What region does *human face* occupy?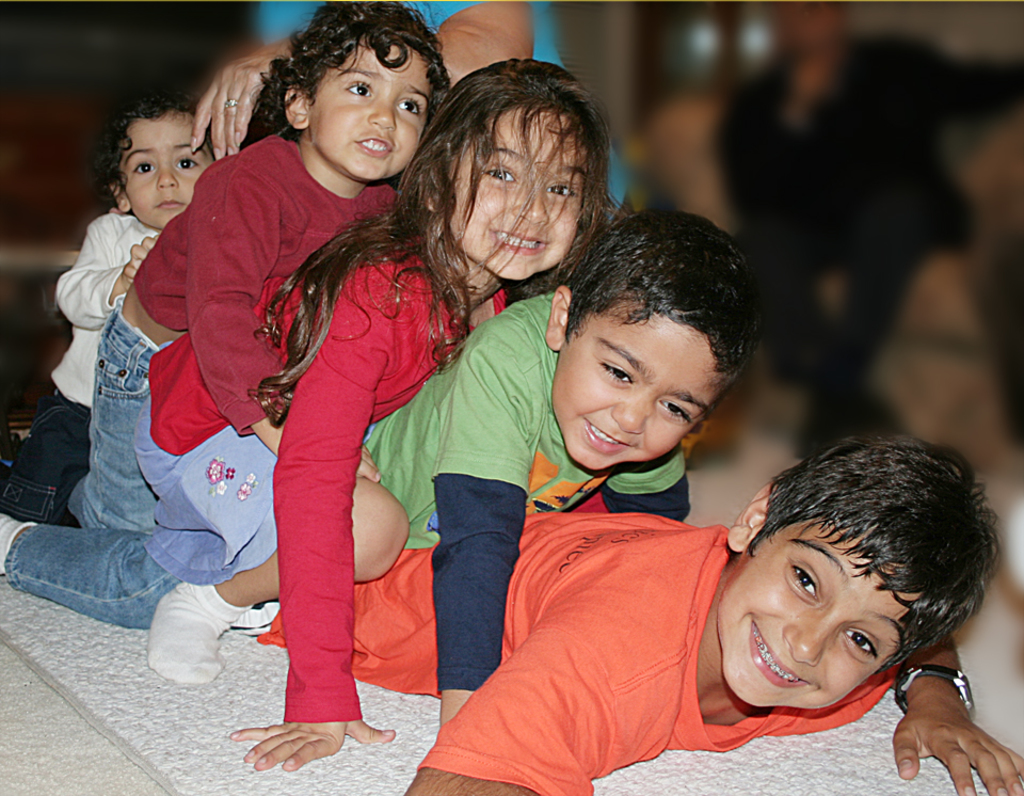
region(547, 296, 725, 468).
